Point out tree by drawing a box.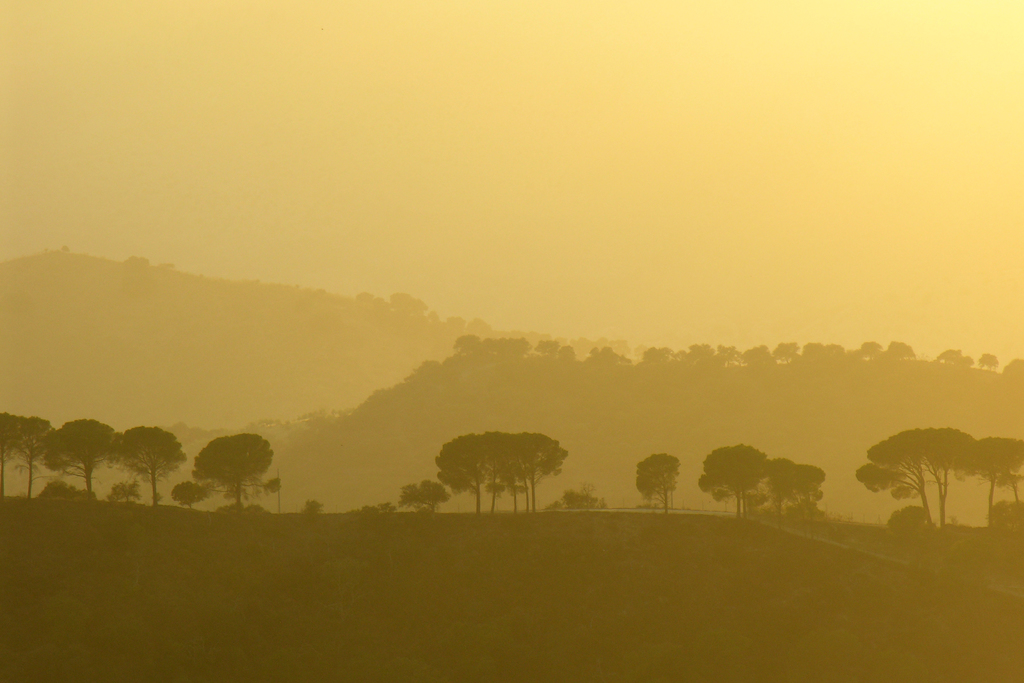
locate(976, 436, 1023, 518).
